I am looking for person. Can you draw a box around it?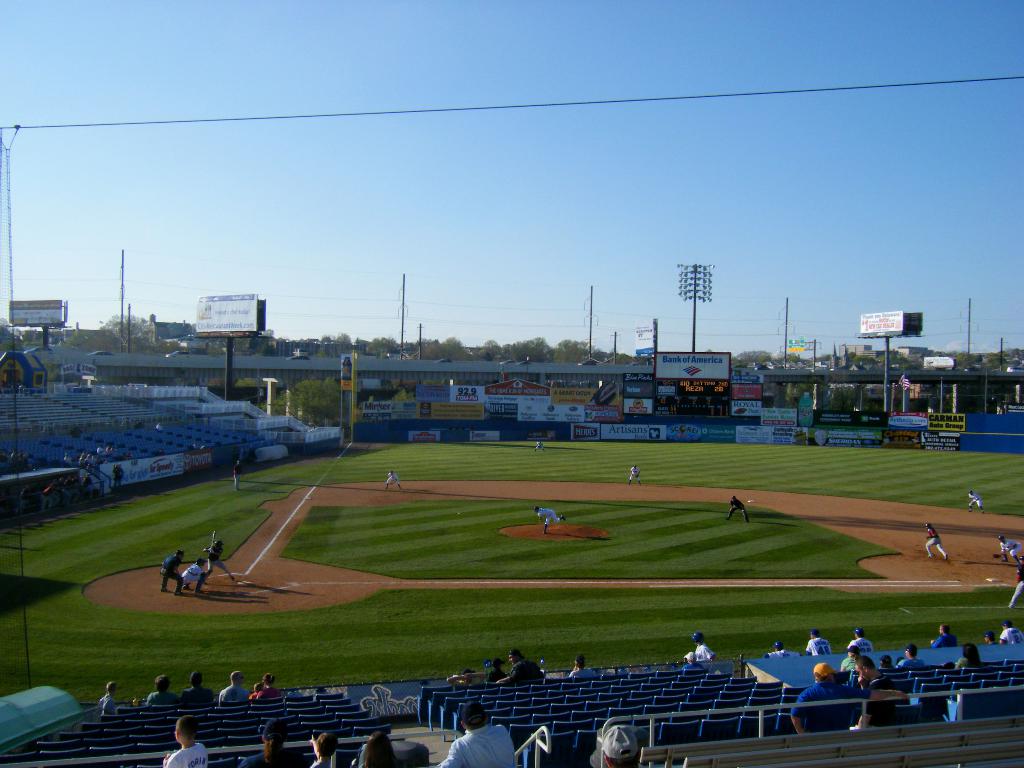
Sure, the bounding box is box=[536, 504, 568, 533].
